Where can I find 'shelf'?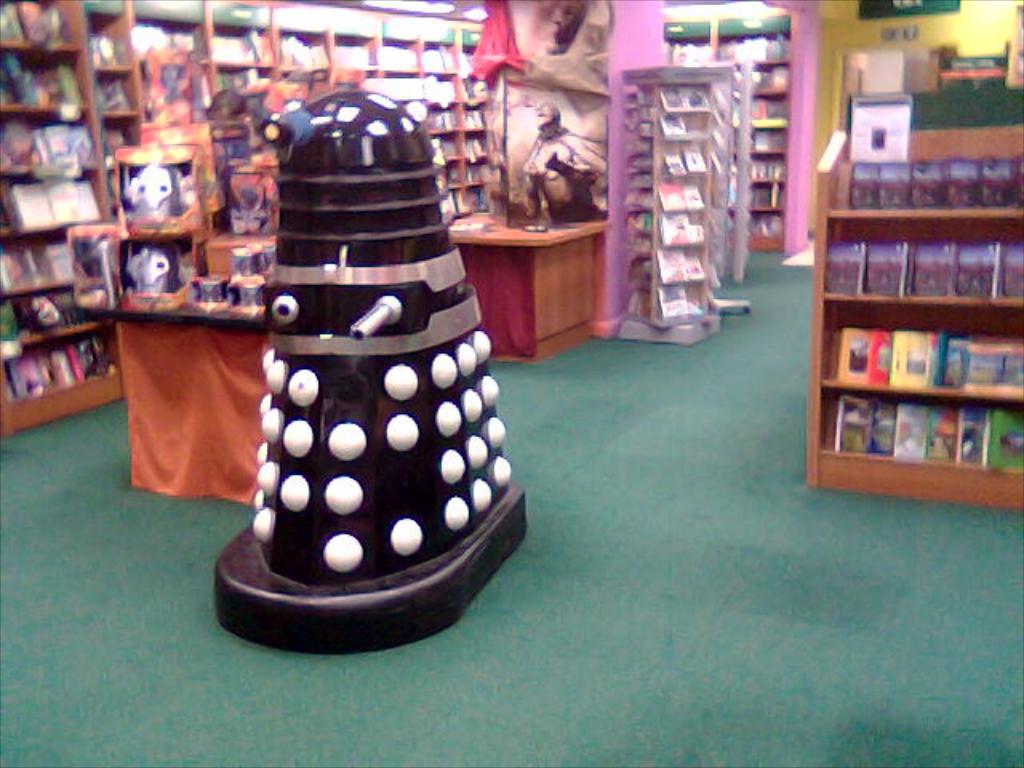
You can find it at detection(462, 134, 491, 154).
